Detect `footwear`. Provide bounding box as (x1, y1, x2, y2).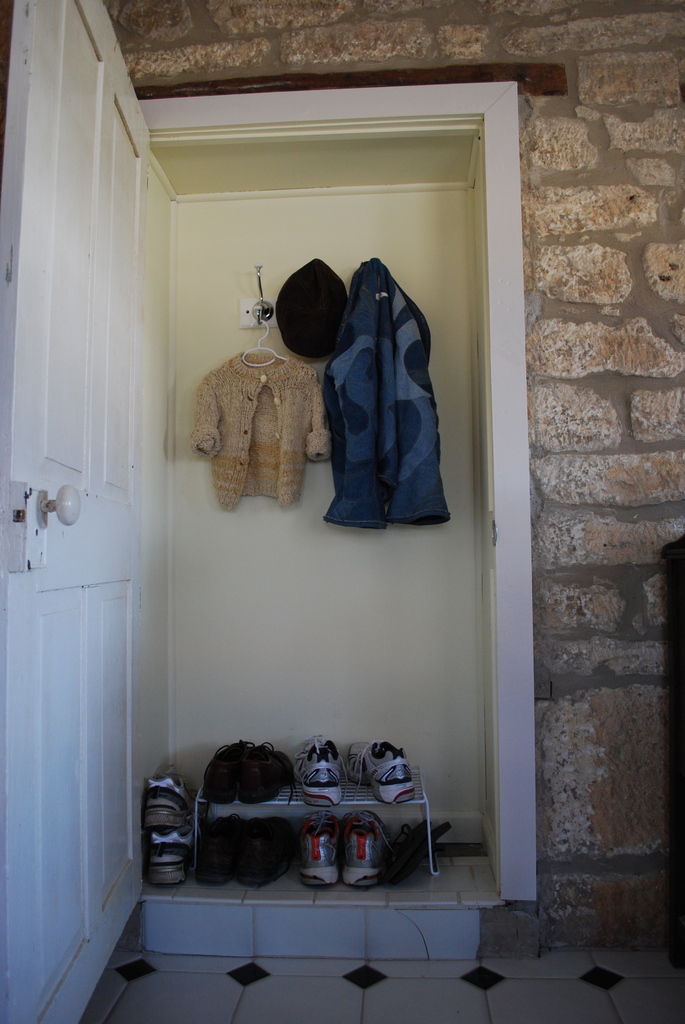
(293, 737, 345, 807).
